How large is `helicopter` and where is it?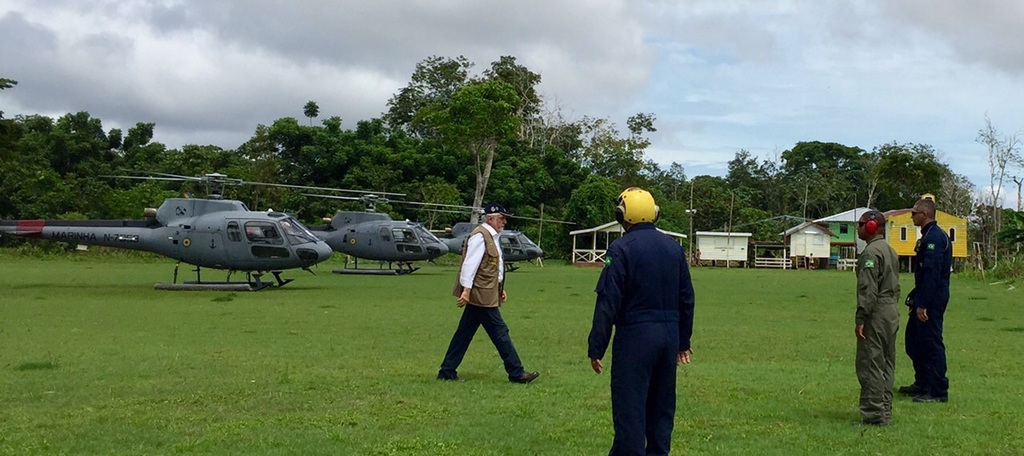
Bounding box: (0,169,404,293).
